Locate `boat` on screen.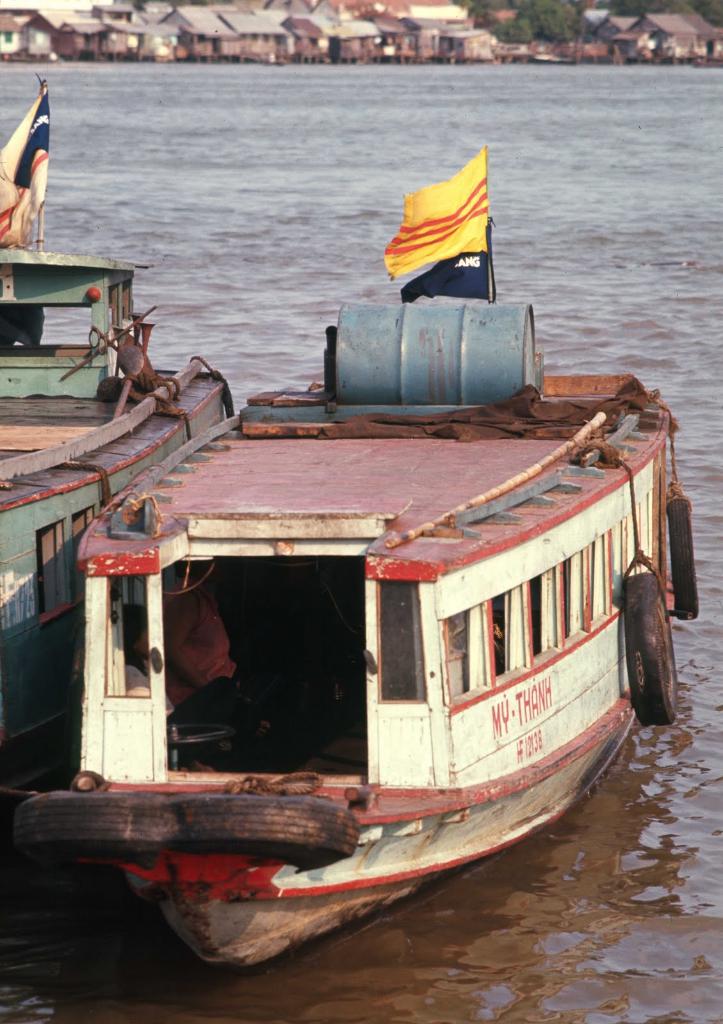
On screen at (57,216,722,892).
